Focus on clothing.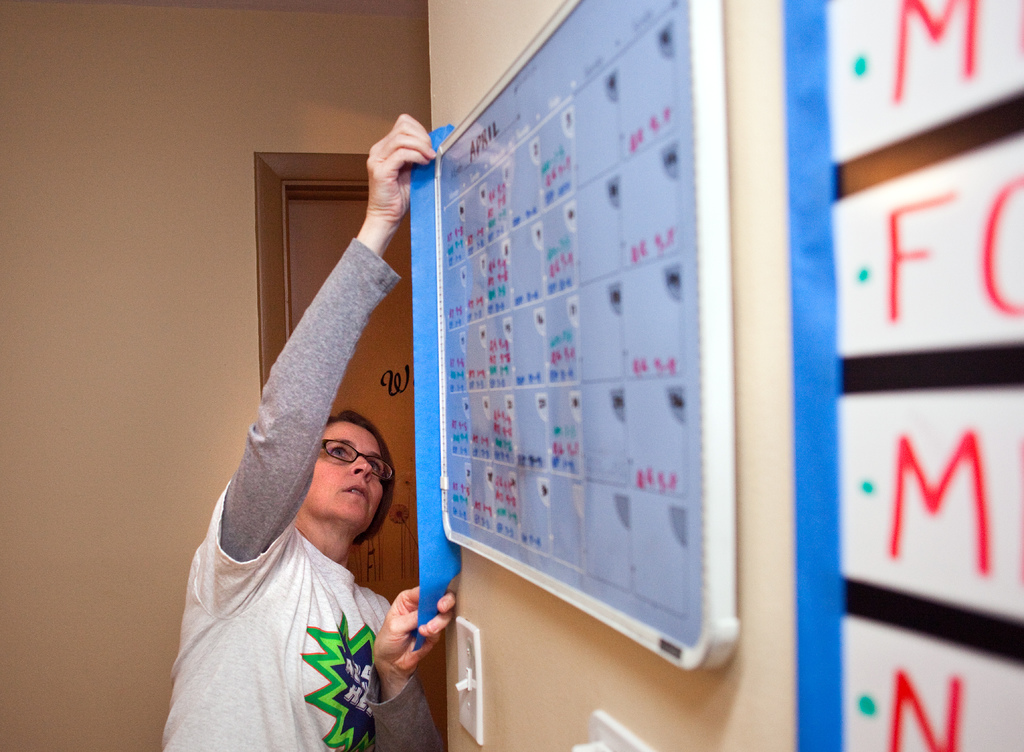
Focused at 158 234 447 751.
